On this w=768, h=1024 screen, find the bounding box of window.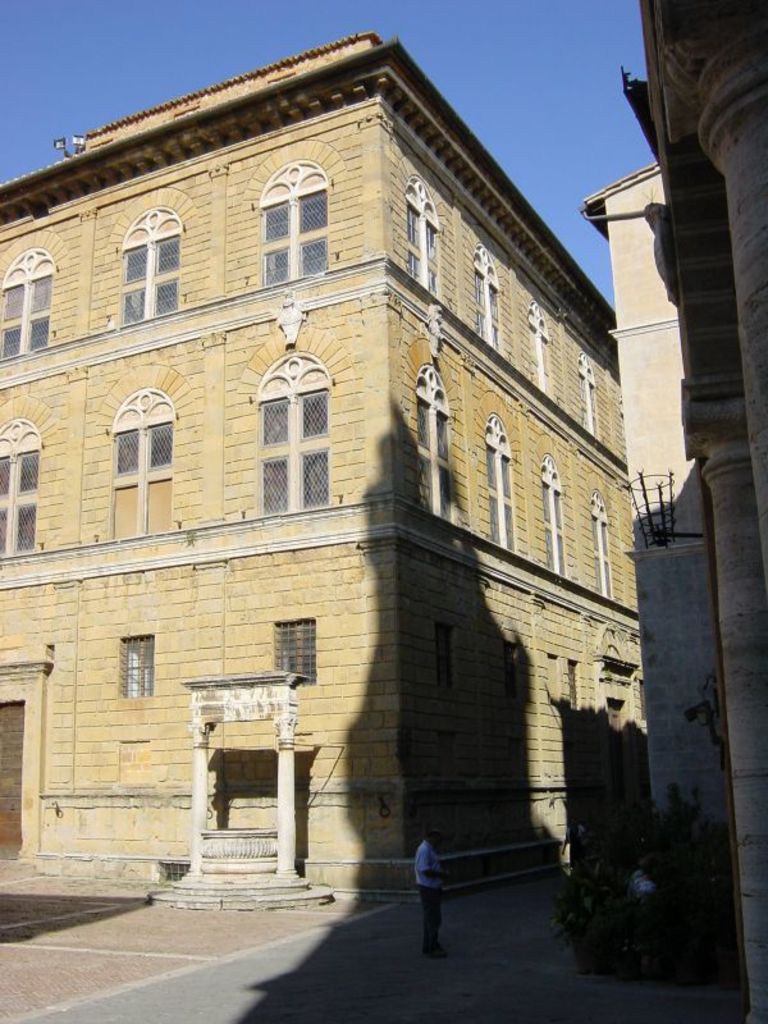
Bounding box: l=468, t=261, r=507, b=349.
